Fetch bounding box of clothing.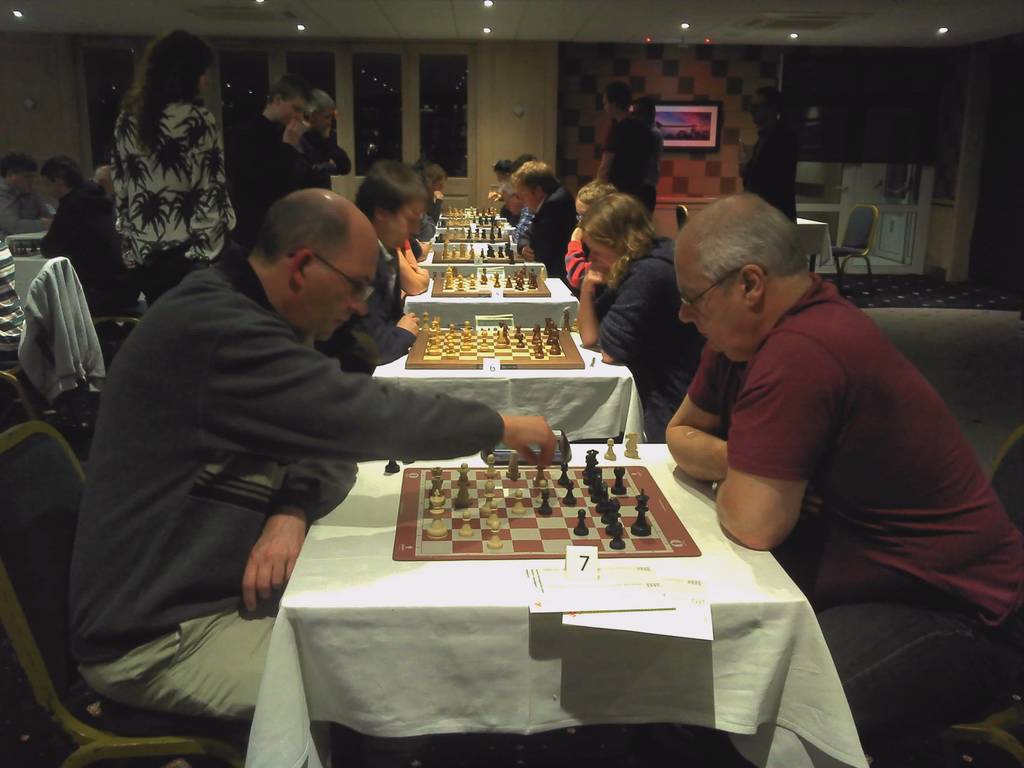
Bbox: 639:120:666:220.
